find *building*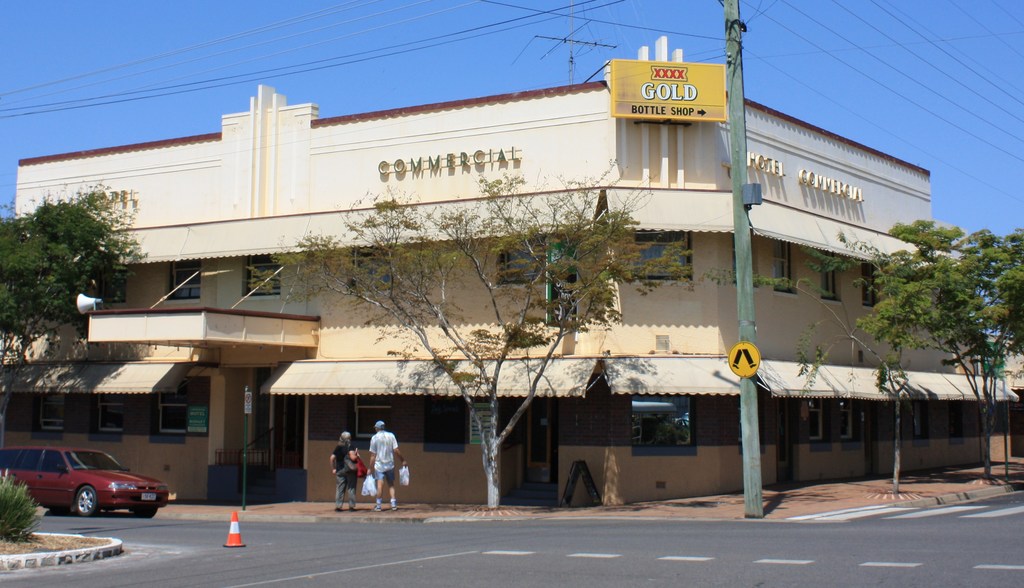
0, 34, 1023, 507
